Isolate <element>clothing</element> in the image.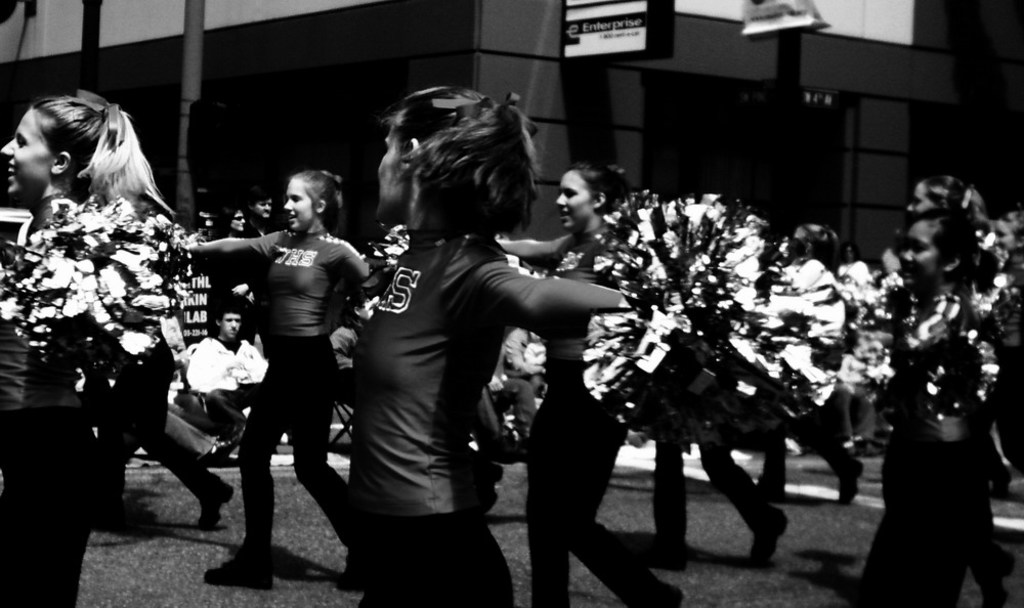
Isolated region: left=355, top=223, right=543, bottom=607.
